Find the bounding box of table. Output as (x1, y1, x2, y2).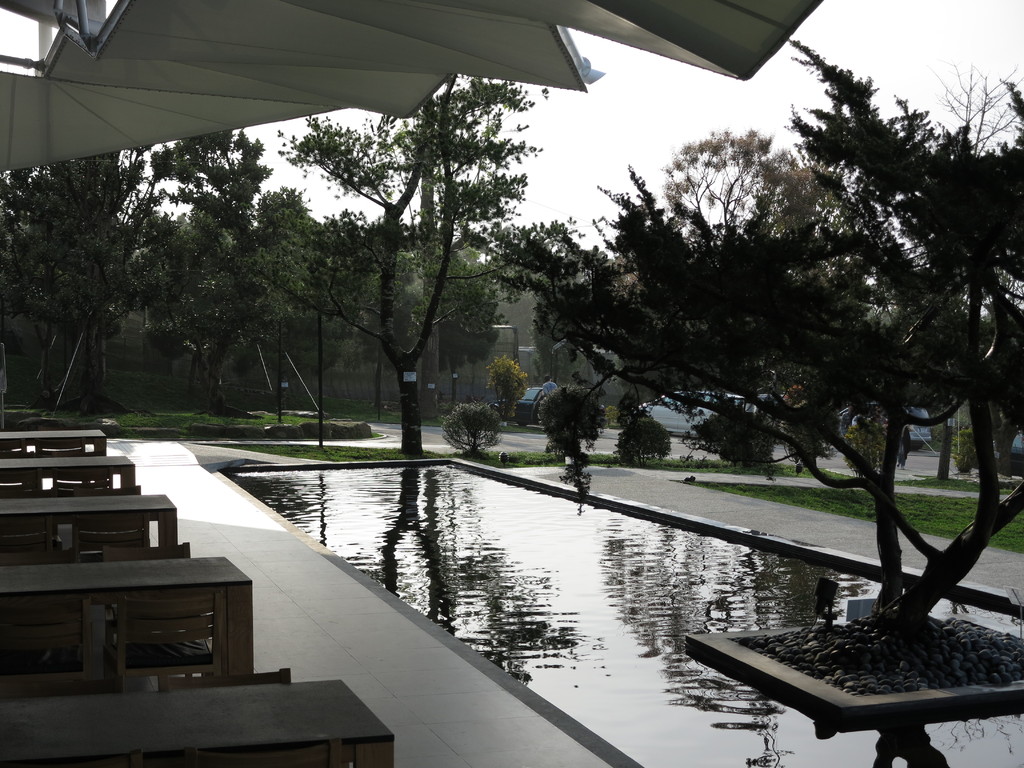
(2, 500, 177, 548).
